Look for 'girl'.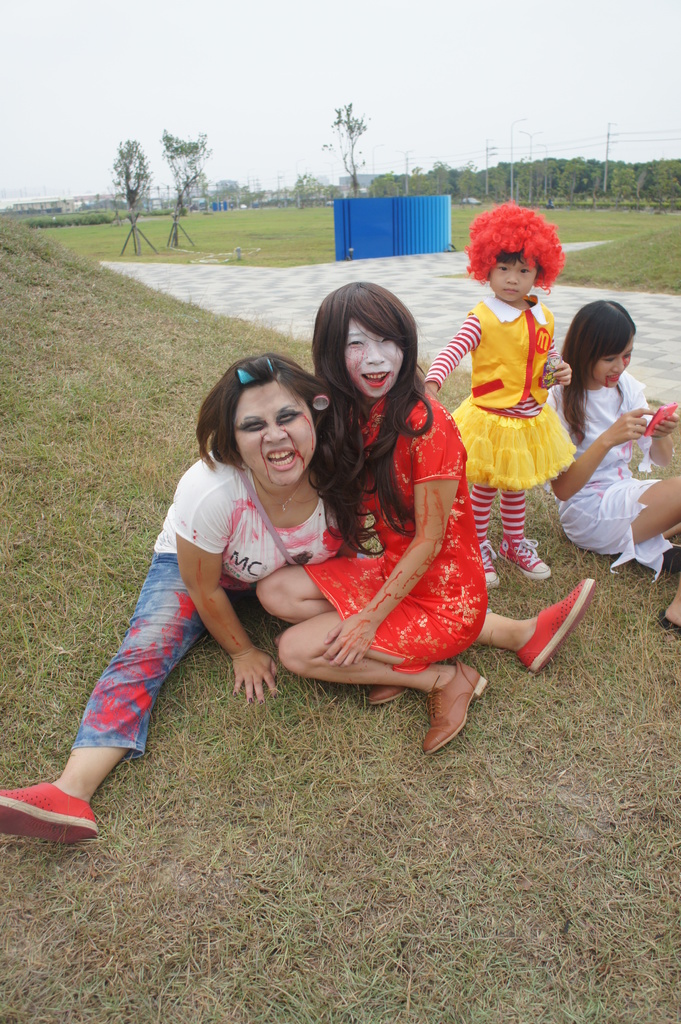
Found: box(428, 197, 580, 588).
